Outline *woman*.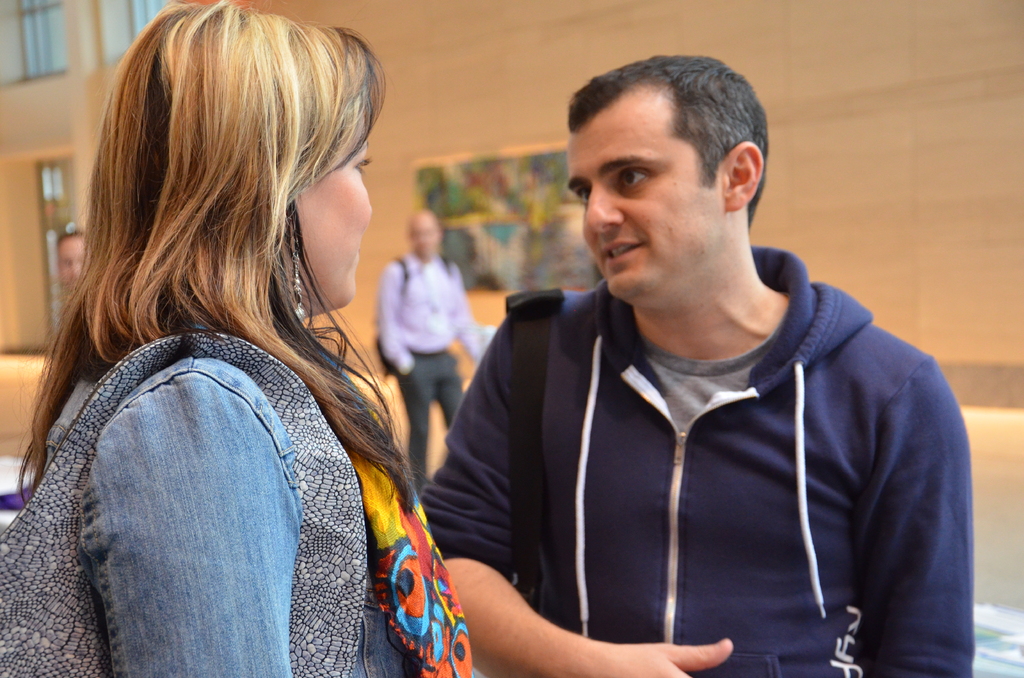
Outline: 3/1/486/677.
